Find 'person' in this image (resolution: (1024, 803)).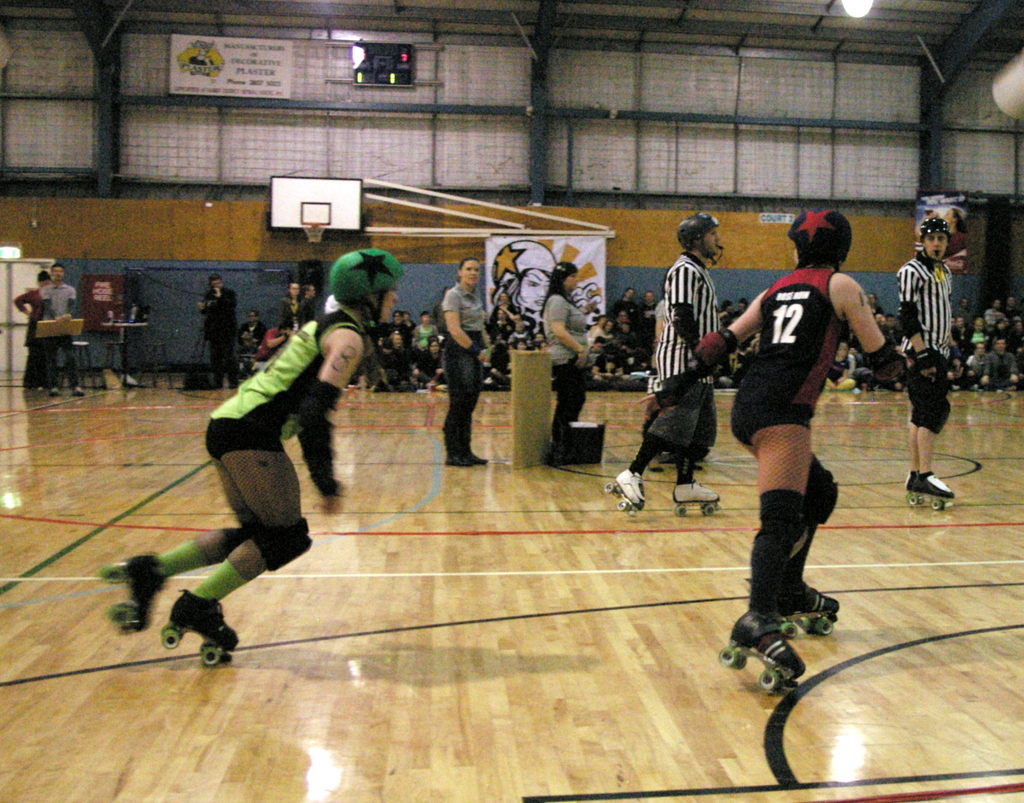
locate(490, 240, 556, 315).
